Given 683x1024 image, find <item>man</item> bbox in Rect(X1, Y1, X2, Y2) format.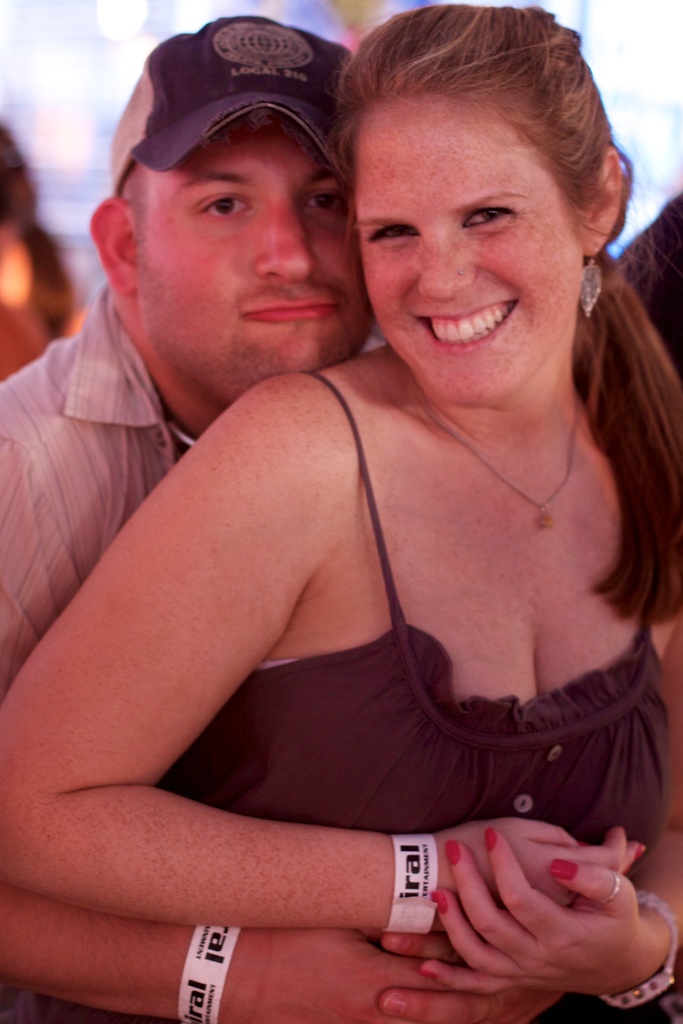
Rect(0, 11, 670, 1023).
